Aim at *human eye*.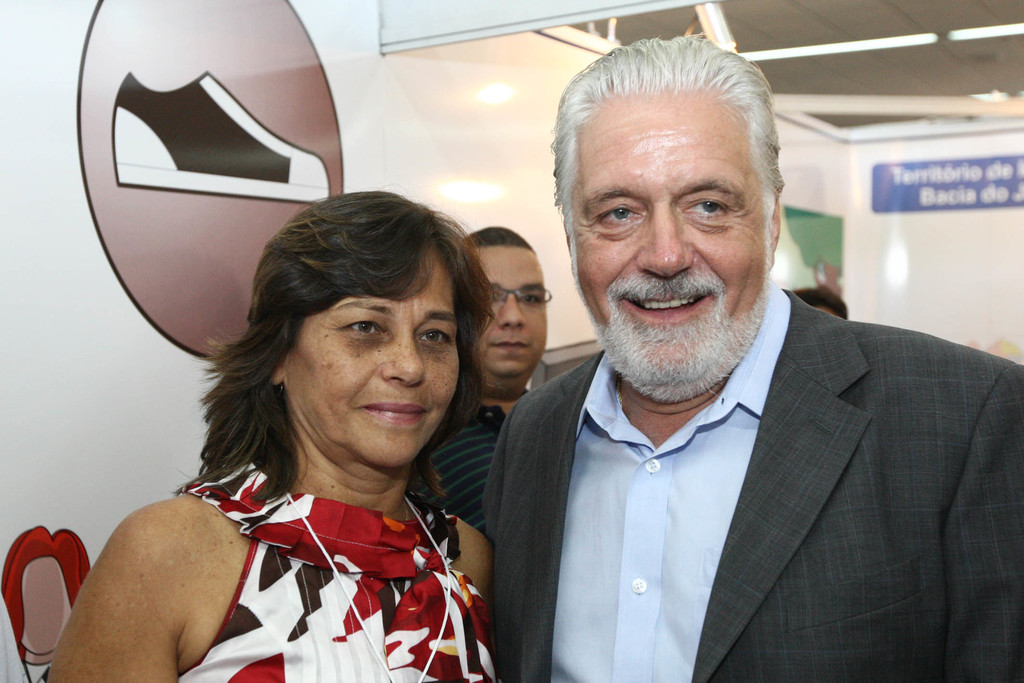
Aimed at {"left": 341, "top": 316, "right": 387, "bottom": 337}.
